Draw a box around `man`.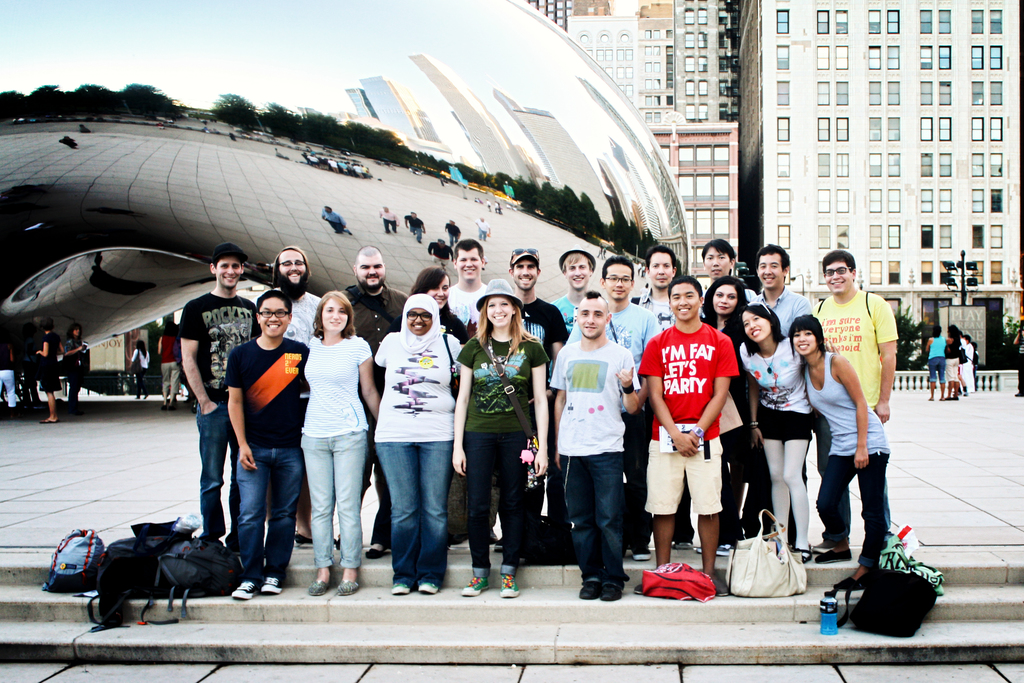
333/243/407/549.
